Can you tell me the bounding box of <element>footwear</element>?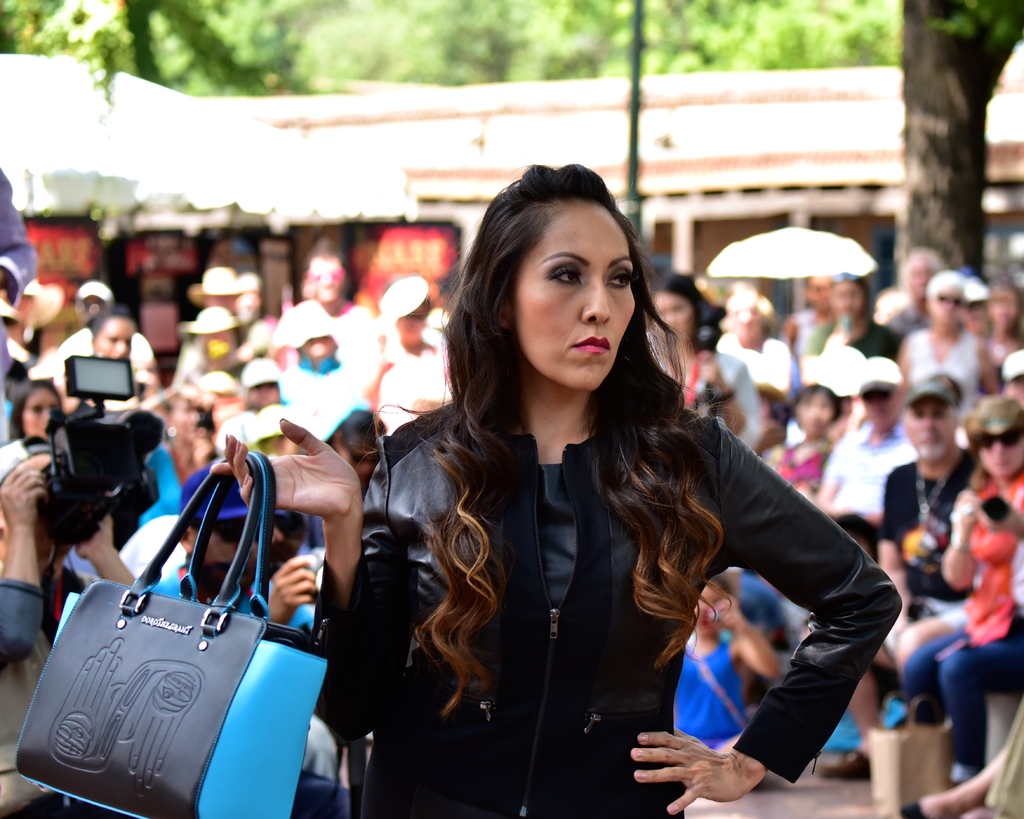
886/790/924/818.
